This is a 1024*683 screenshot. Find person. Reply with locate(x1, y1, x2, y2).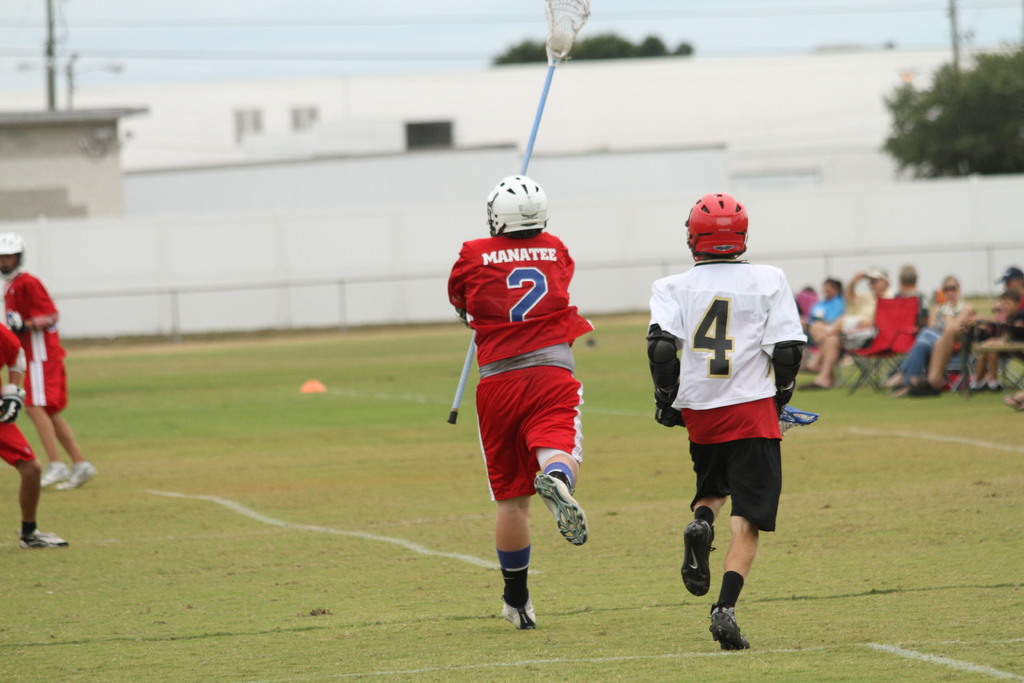
locate(443, 177, 595, 628).
